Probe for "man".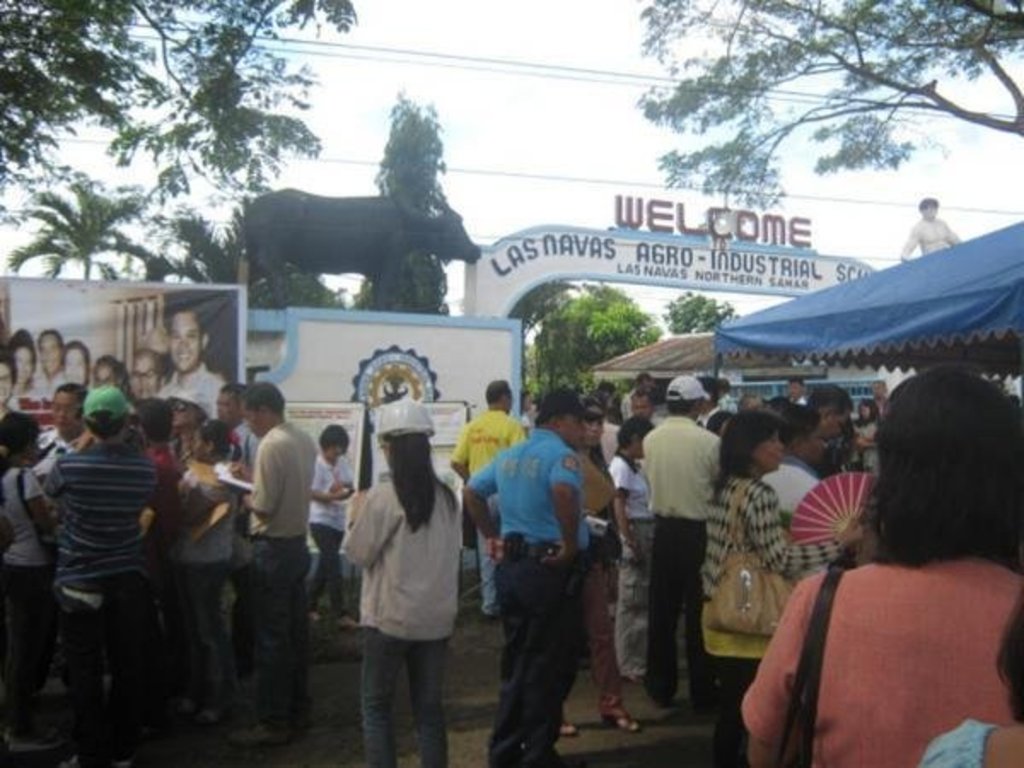
Probe result: (left=152, top=297, right=227, bottom=411).
